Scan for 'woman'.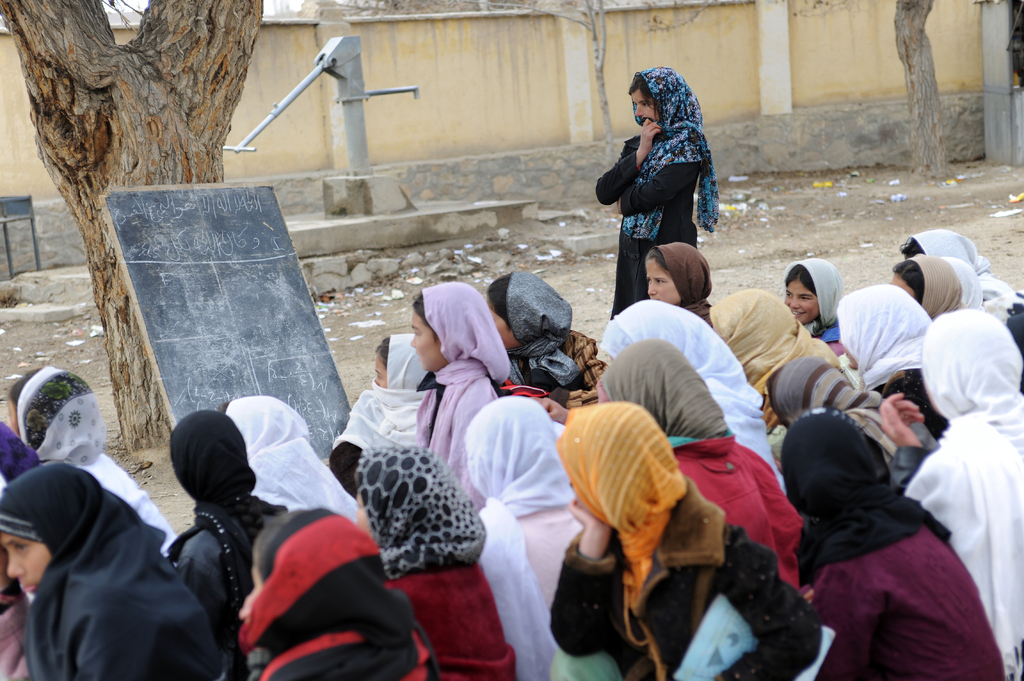
Scan result: bbox(223, 393, 360, 517).
